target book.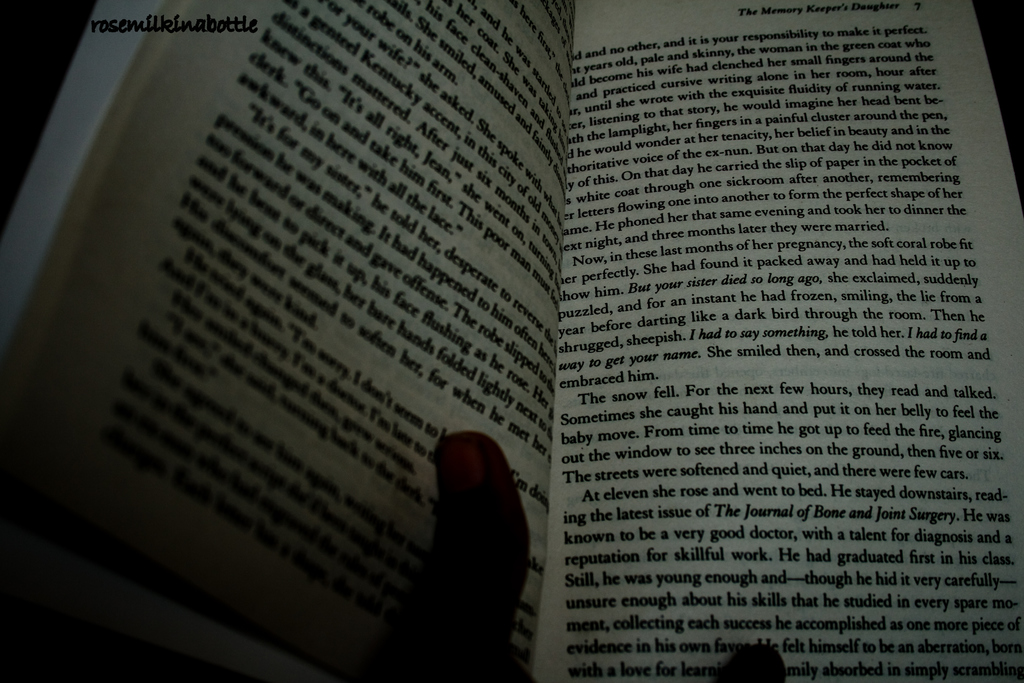
Target region: (58, 0, 975, 672).
